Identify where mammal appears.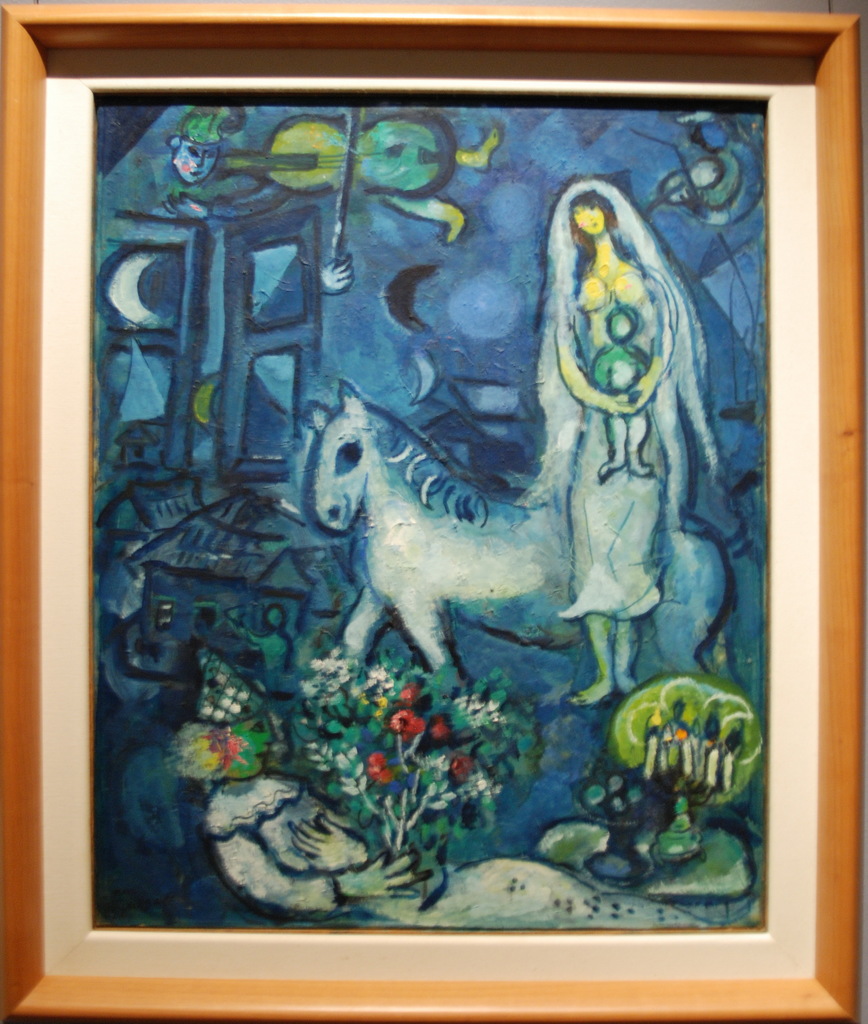
Appears at crop(169, 654, 710, 933).
